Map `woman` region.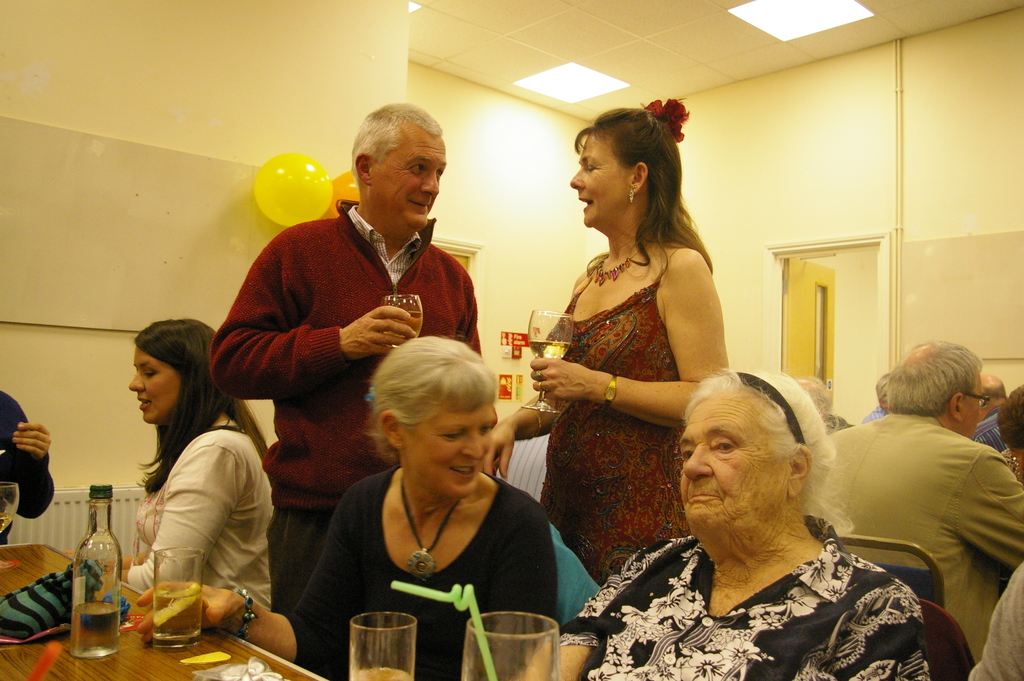
Mapped to <region>525, 370, 937, 680</region>.
